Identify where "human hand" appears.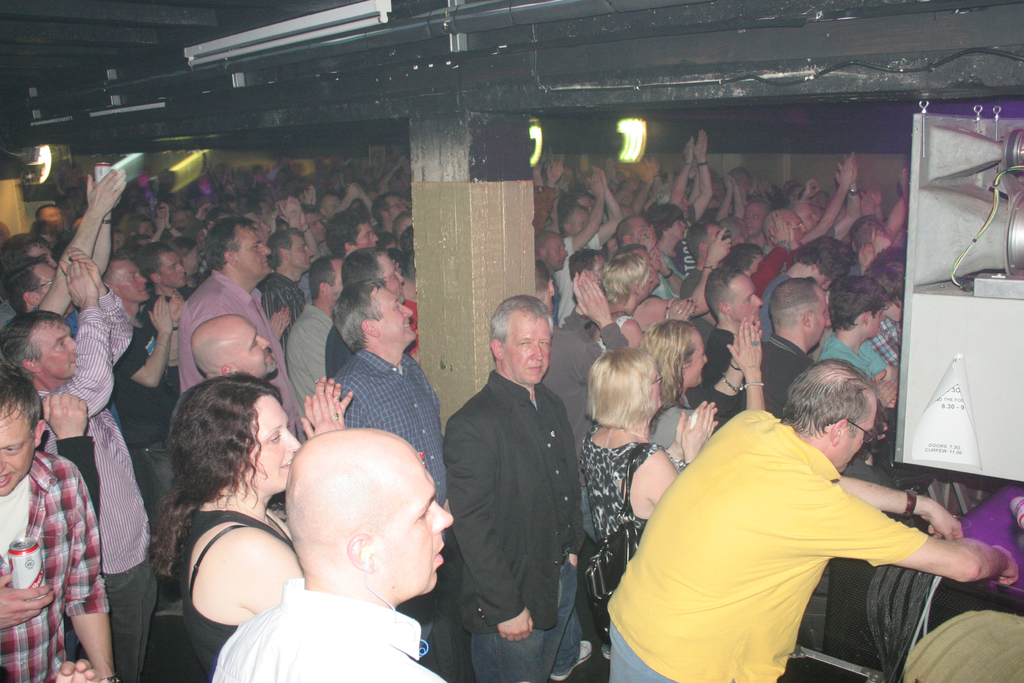
Appears at [left=760, top=175, right=771, bottom=194].
